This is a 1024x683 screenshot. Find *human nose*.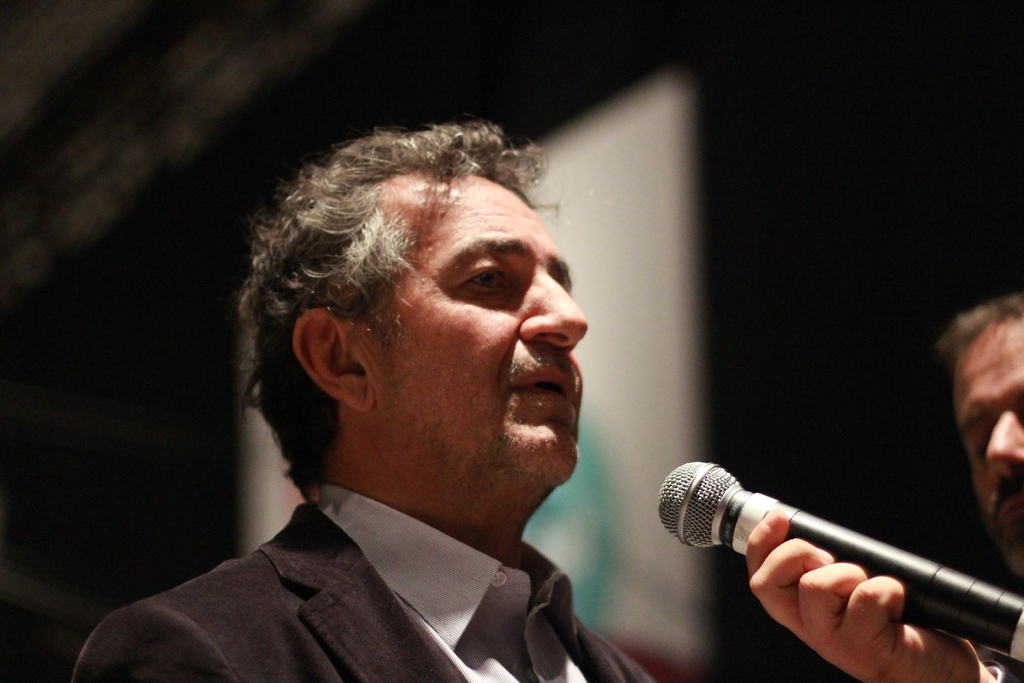
Bounding box: bbox=(987, 410, 1023, 474).
